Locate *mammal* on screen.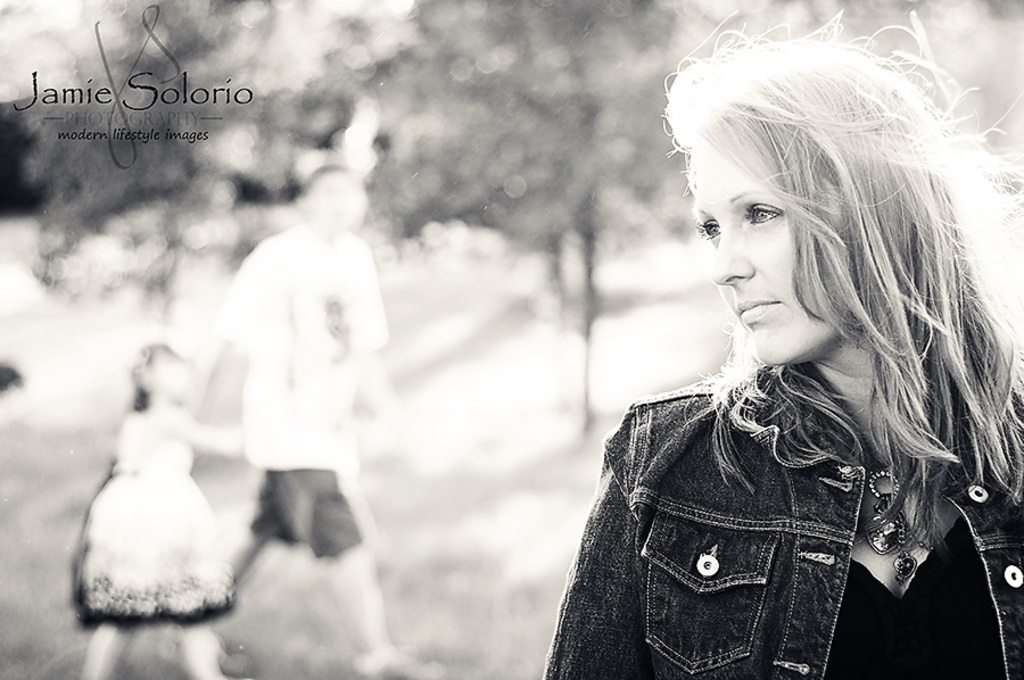
On screen at <bbox>540, 45, 1023, 640</bbox>.
